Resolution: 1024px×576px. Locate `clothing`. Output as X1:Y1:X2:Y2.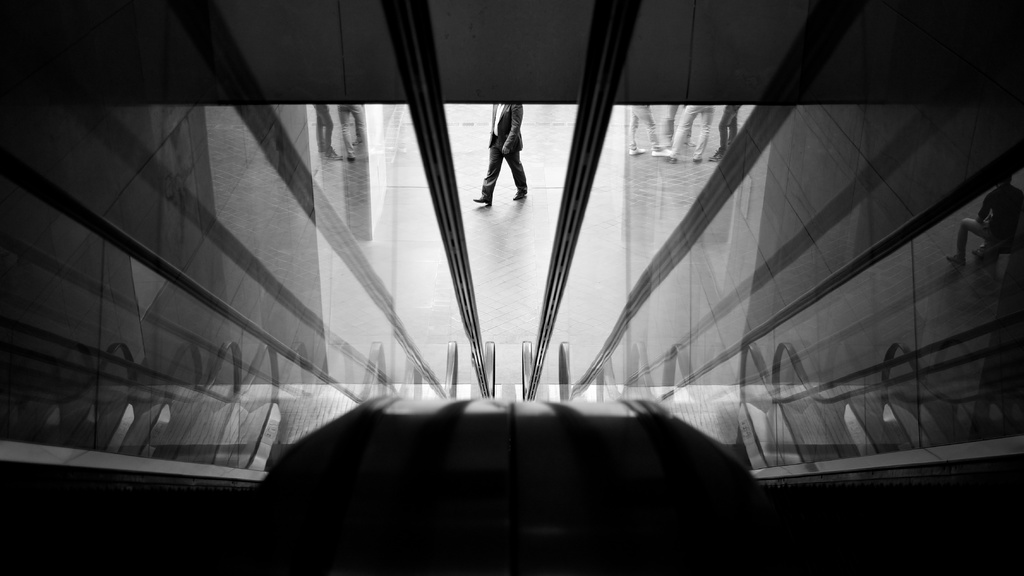
664:101:709:152.
